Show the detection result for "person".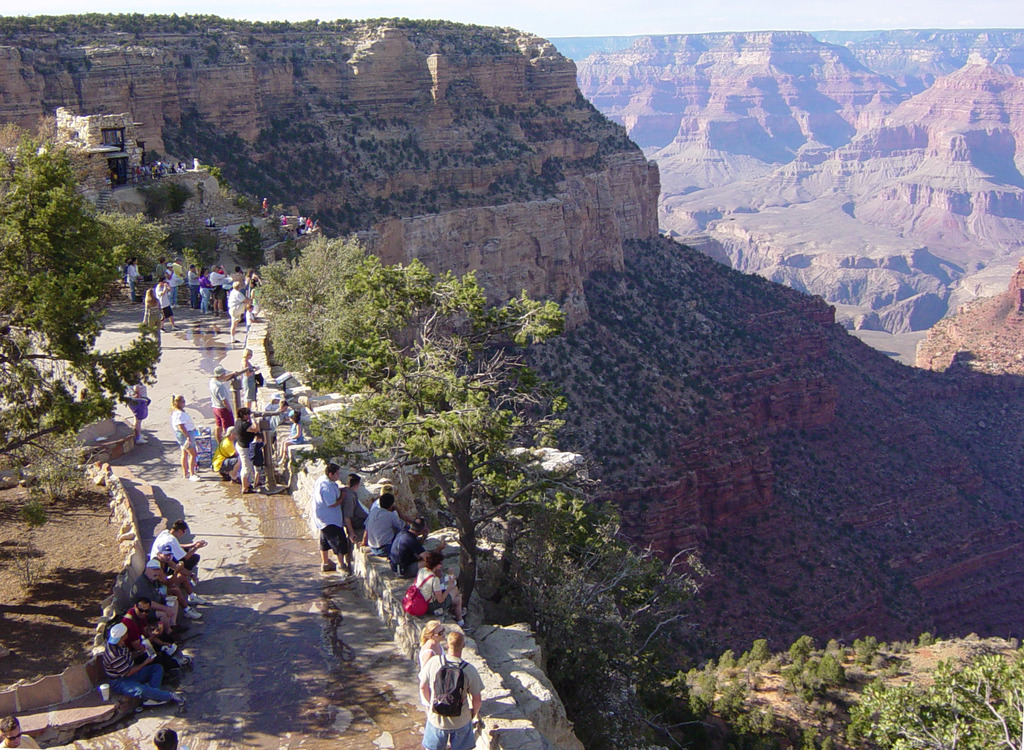
Rect(124, 372, 154, 450).
